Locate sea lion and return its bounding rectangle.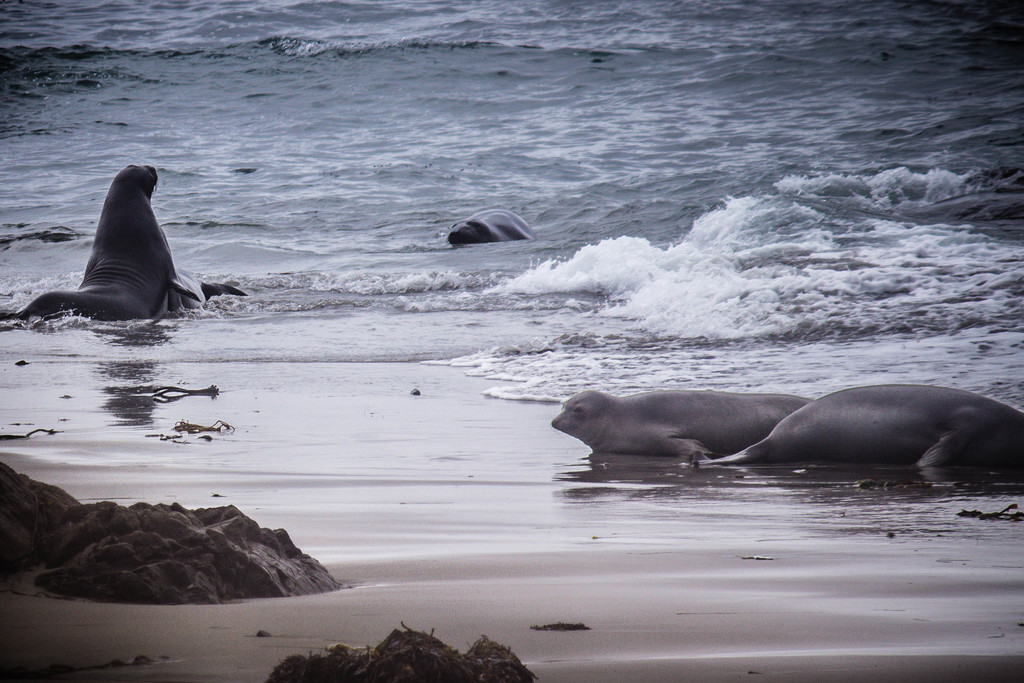
[10,168,217,334].
